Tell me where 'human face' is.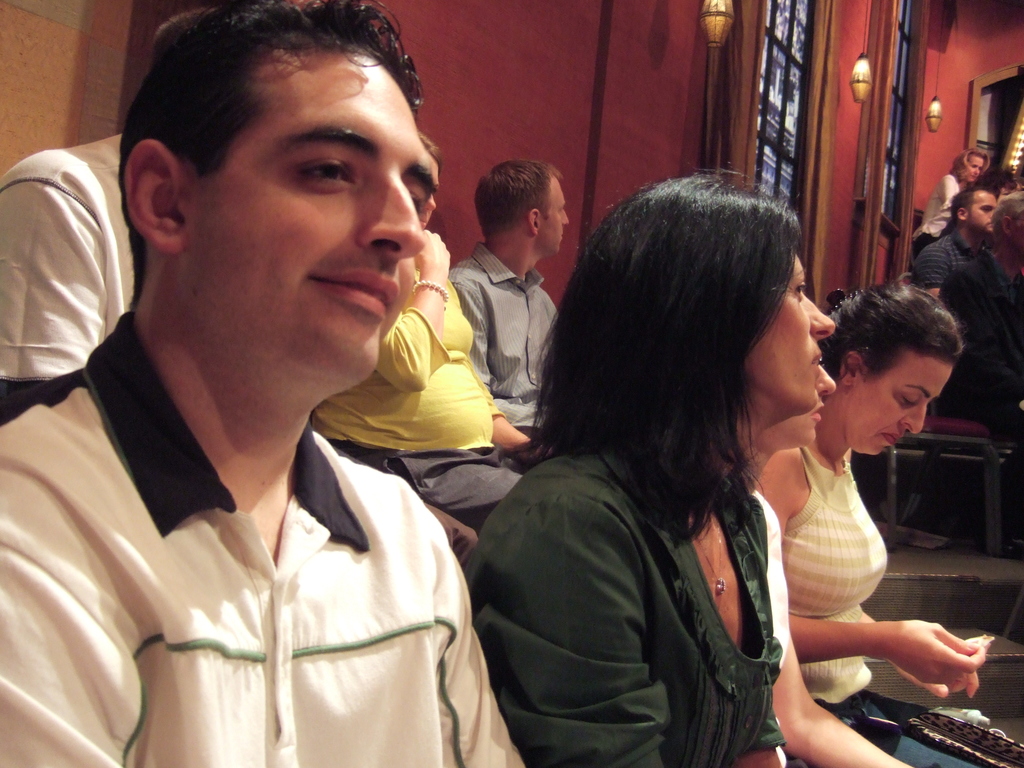
'human face' is at locate(198, 59, 438, 384).
